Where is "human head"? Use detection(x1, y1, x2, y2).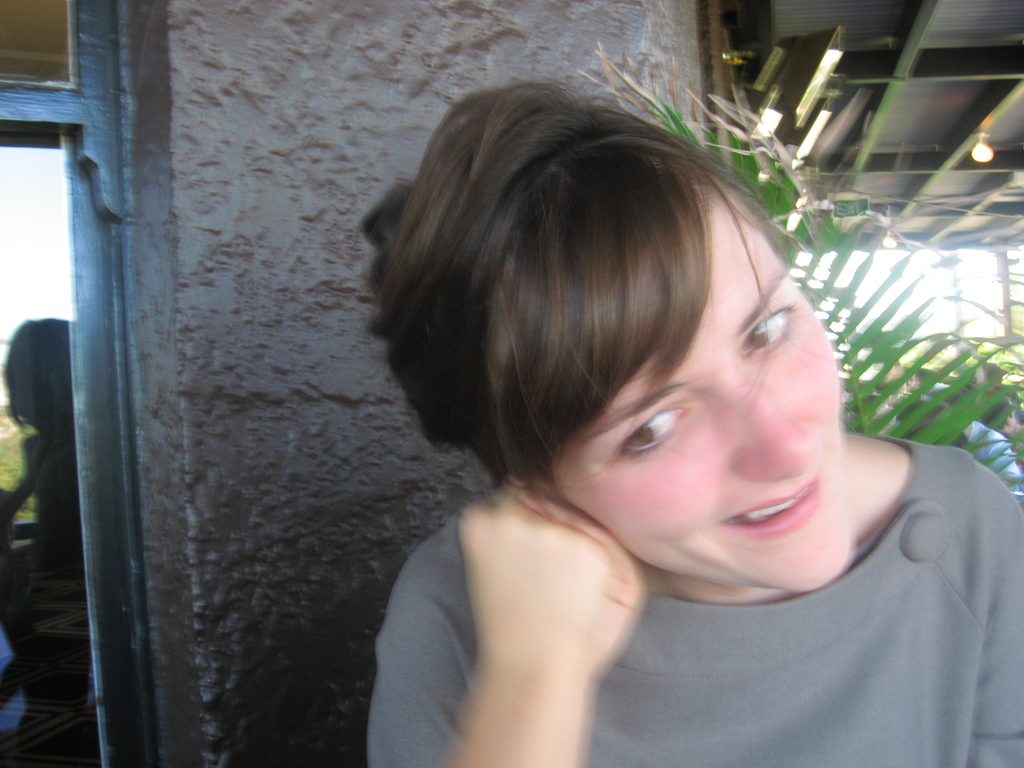
detection(377, 115, 869, 545).
